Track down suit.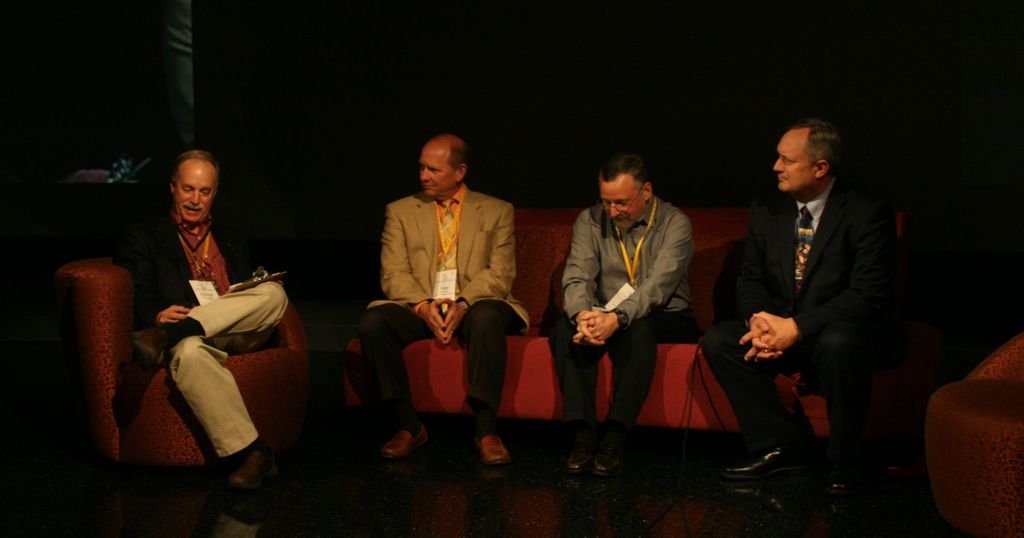
Tracked to bbox(721, 108, 911, 513).
